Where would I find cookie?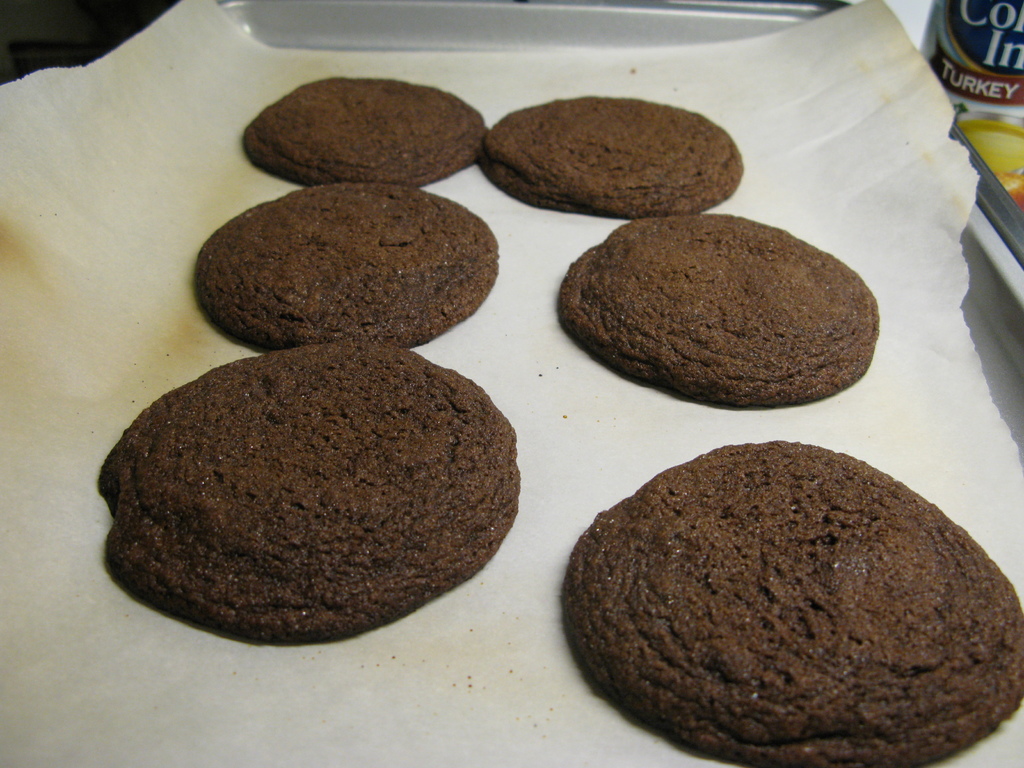
At bbox=(195, 182, 500, 352).
